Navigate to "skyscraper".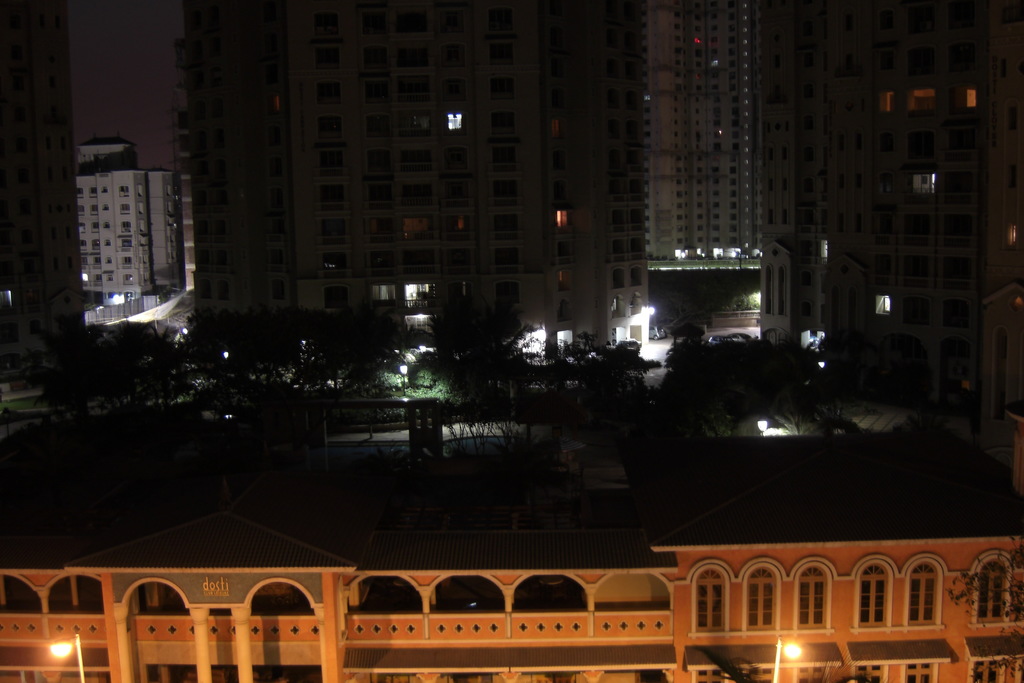
Navigation target: 52 140 191 319.
